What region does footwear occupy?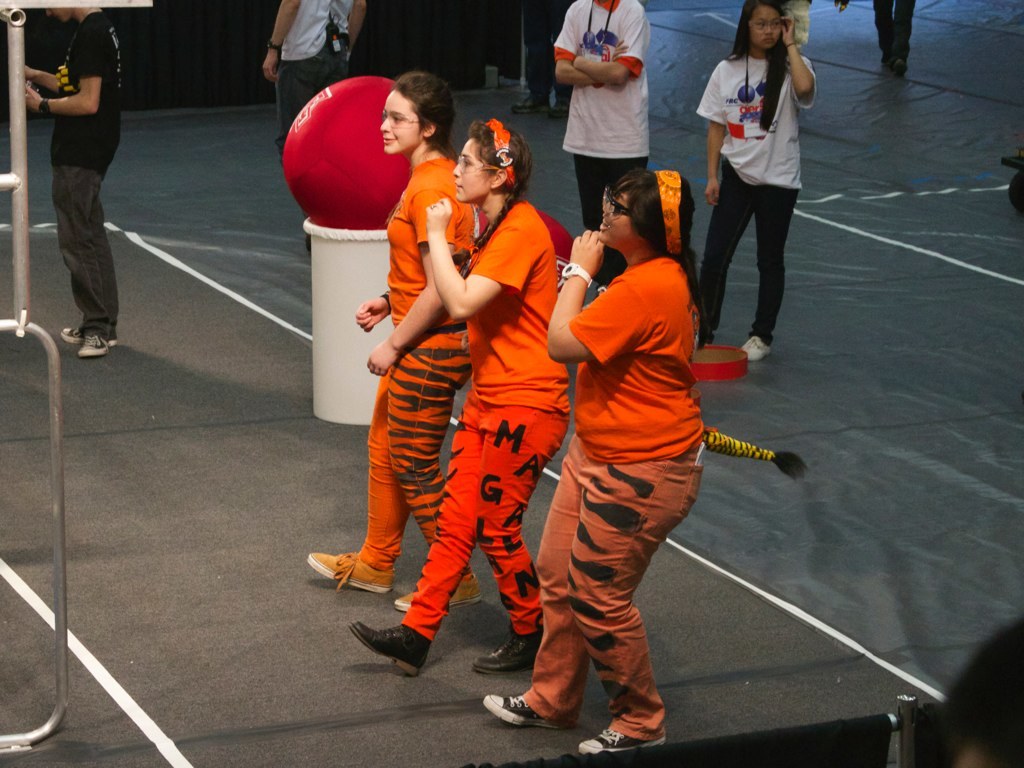
(352, 618, 436, 679).
